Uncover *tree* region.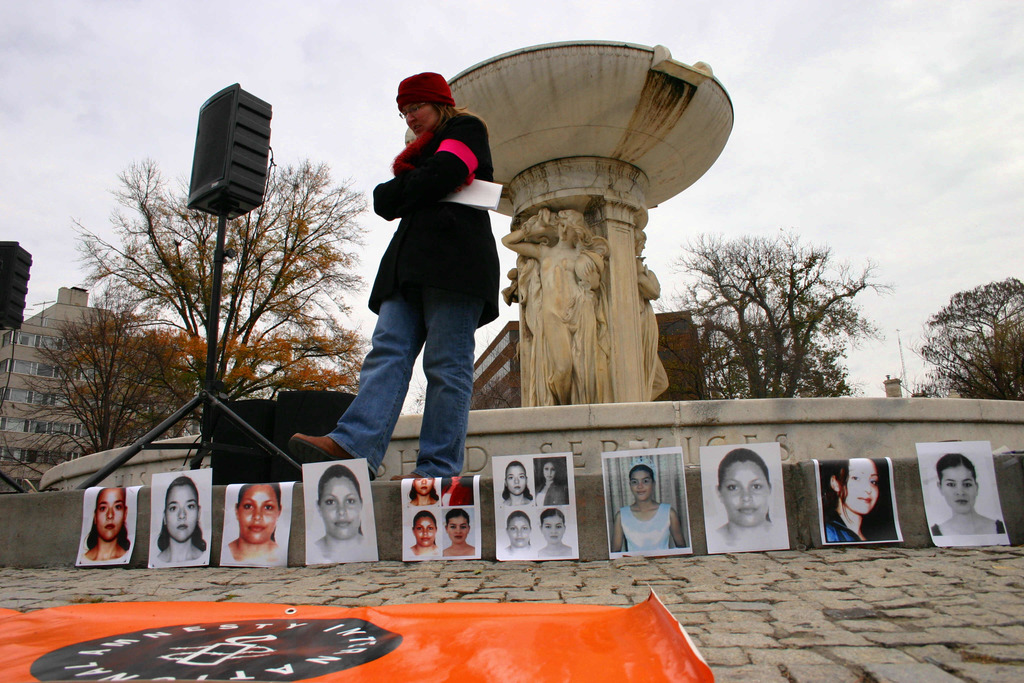
Uncovered: (646, 222, 882, 410).
